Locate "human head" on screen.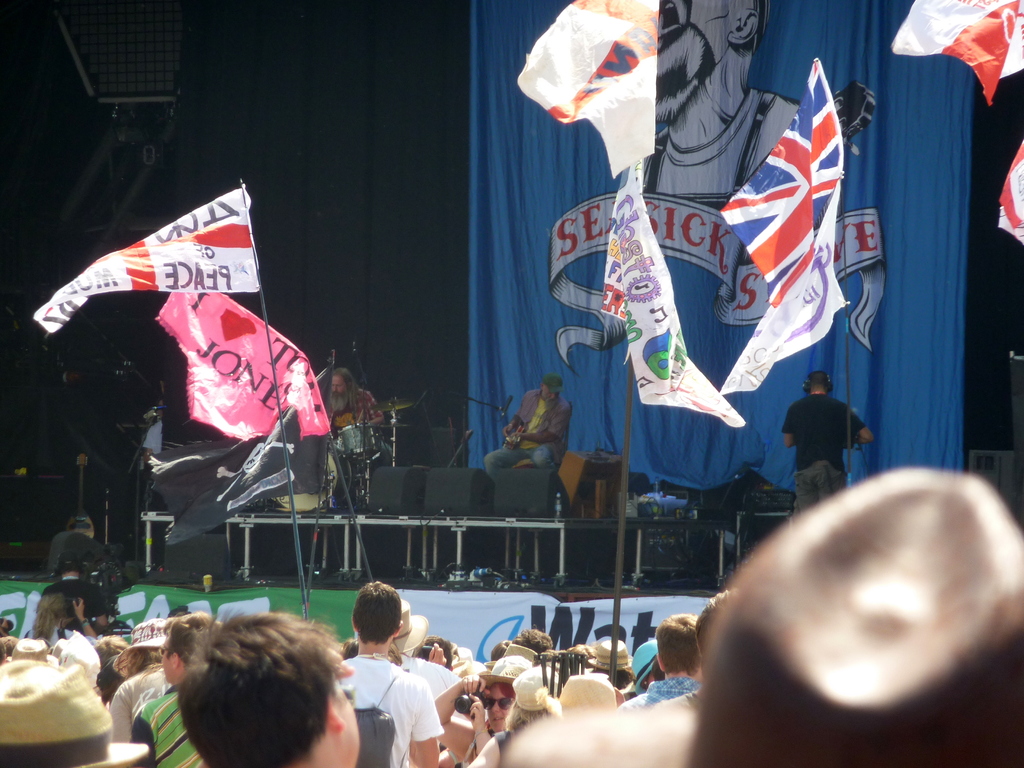
On screen at <box>477,654,533,733</box>.
